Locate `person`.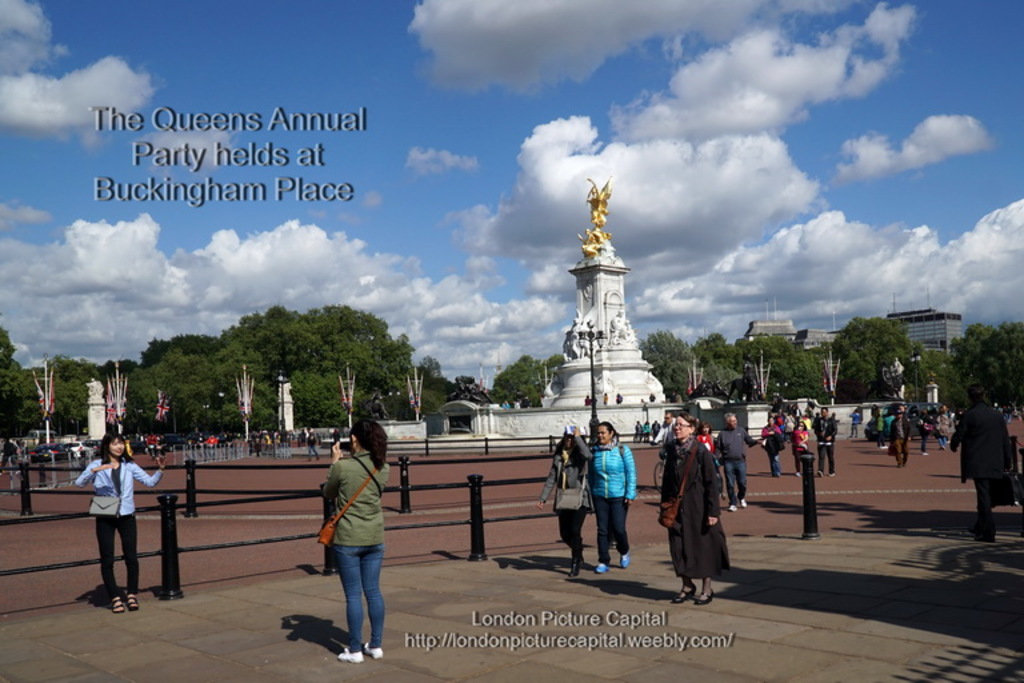
Bounding box: [left=717, top=415, right=765, bottom=508].
